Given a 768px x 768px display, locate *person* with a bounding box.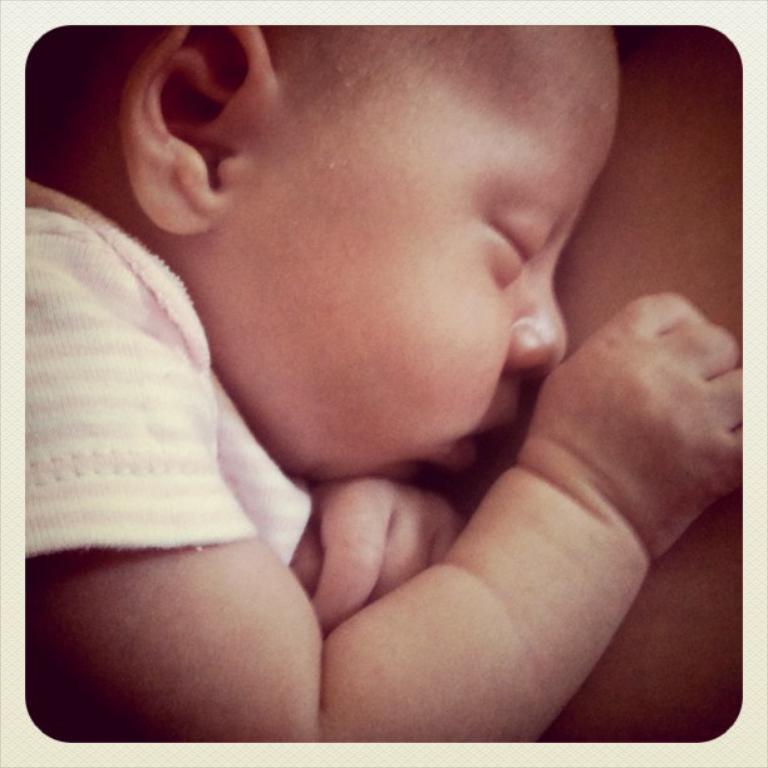
Located: <region>26, 25, 740, 744</region>.
